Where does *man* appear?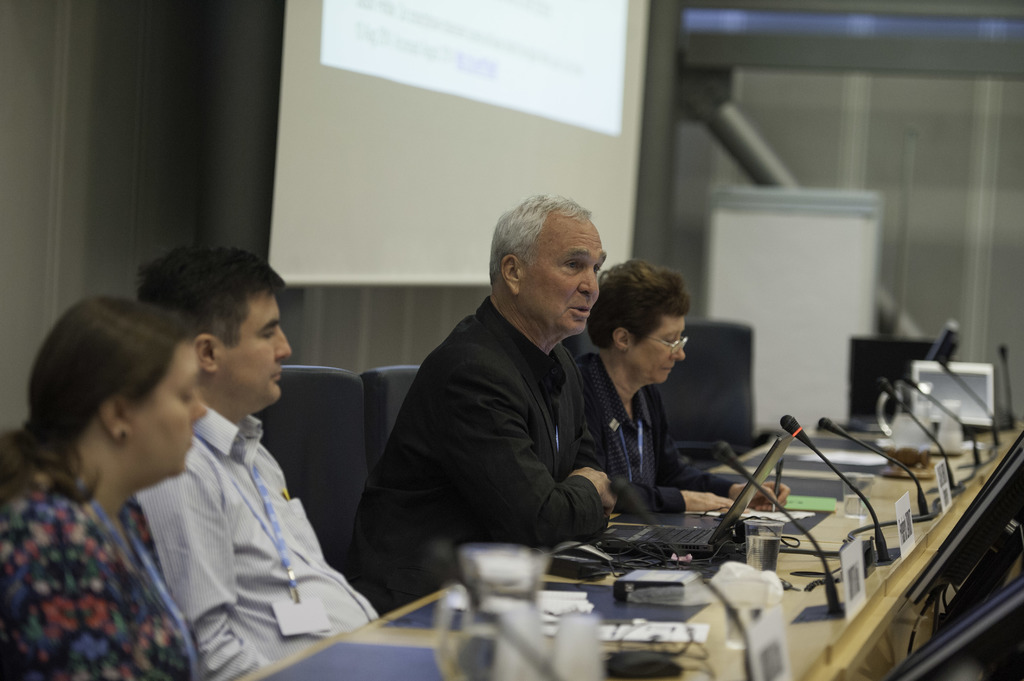
Appears at l=130, t=243, r=383, b=680.
